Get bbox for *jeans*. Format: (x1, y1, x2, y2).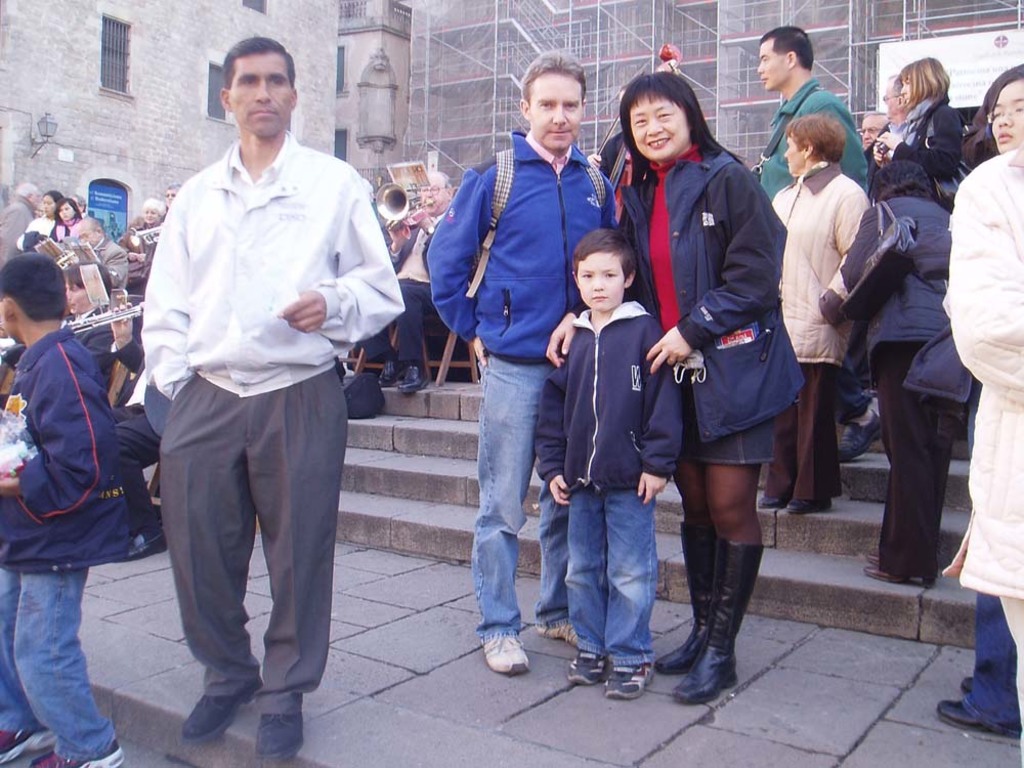
(465, 355, 583, 636).
